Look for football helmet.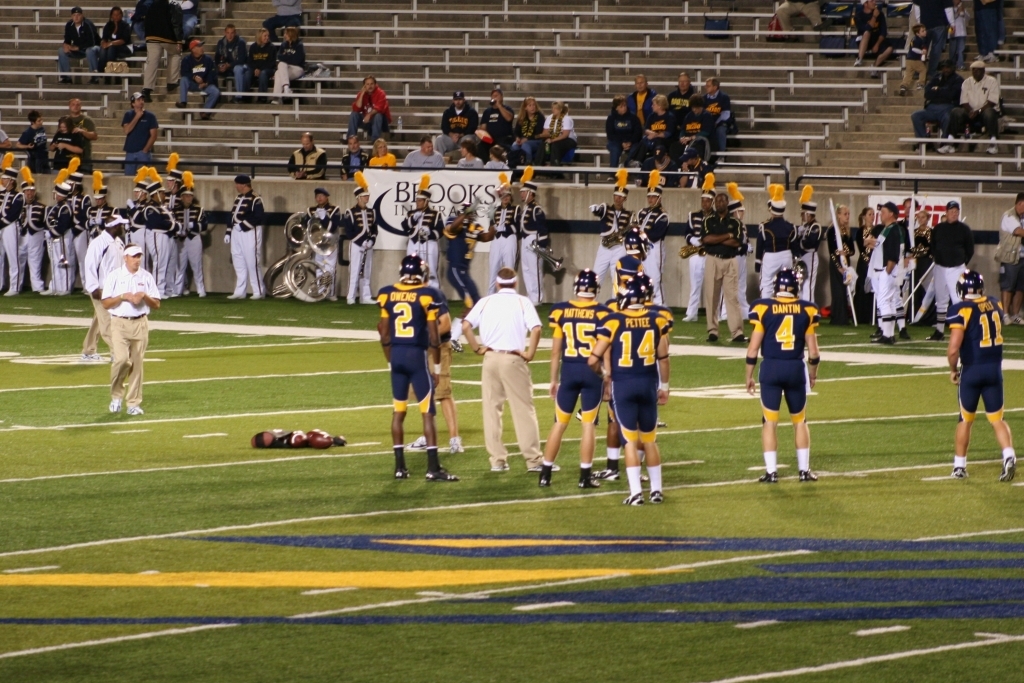
Found: x1=771 y1=264 x2=798 y2=294.
